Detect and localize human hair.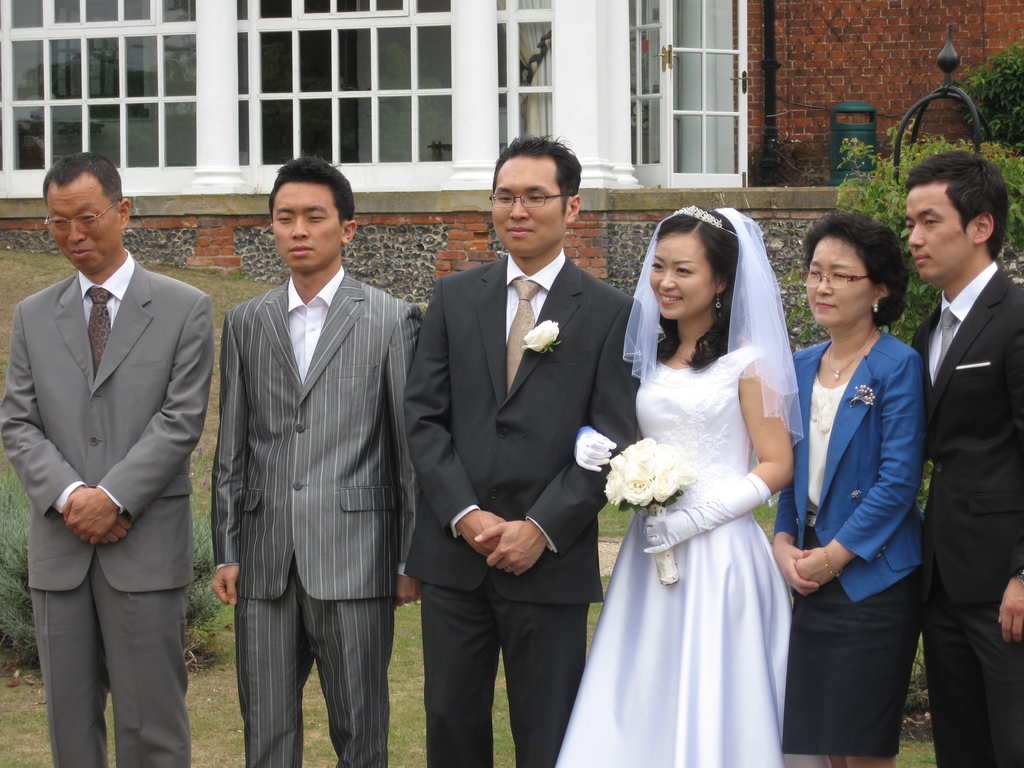
Localized at region(904, 148, 1007, 268).
